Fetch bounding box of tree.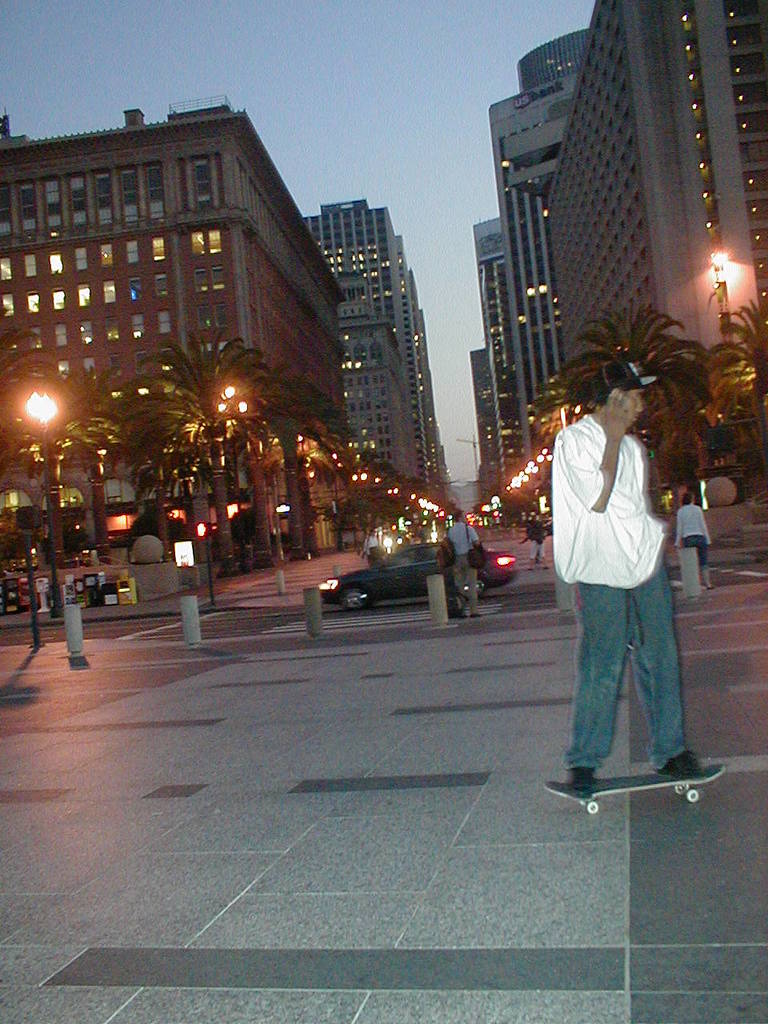
Bbox: pyautogui.locateOnScreen(0, 316, 50, 467).
